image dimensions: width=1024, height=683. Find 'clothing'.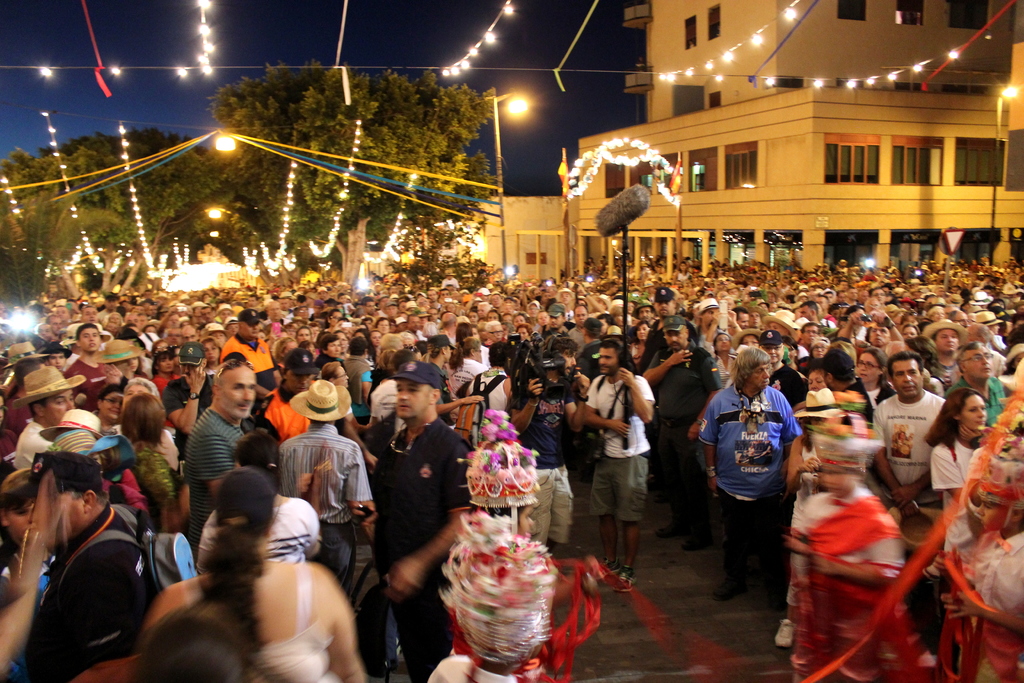
pyautogui.locateOnScreen(882, 395, 945, 477).
